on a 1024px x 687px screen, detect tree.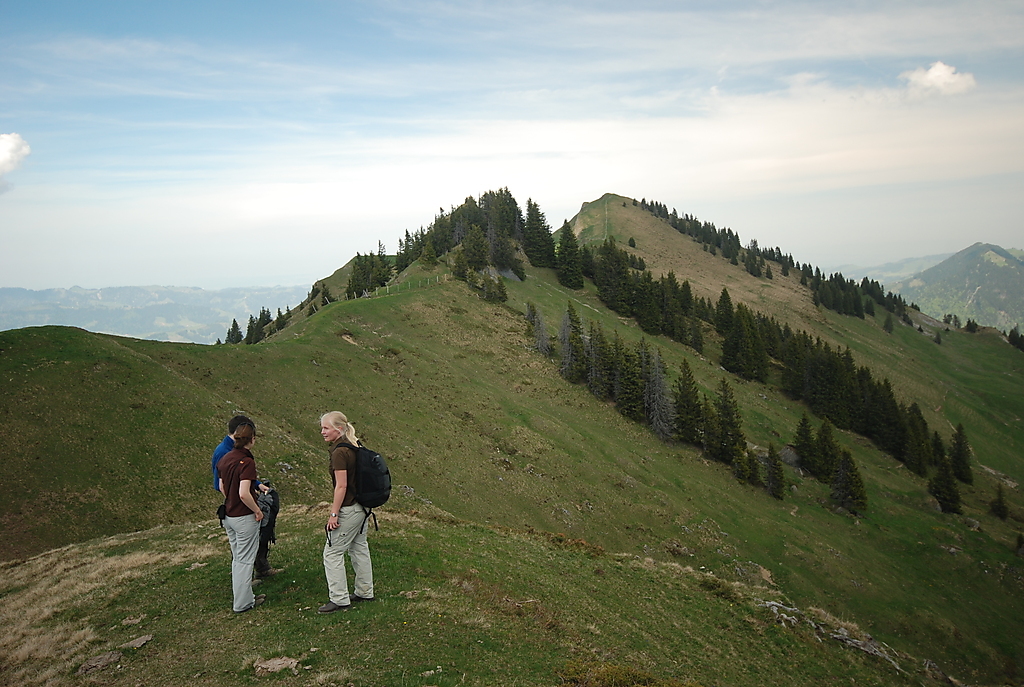
Rect(766, 443, 786, 502).
